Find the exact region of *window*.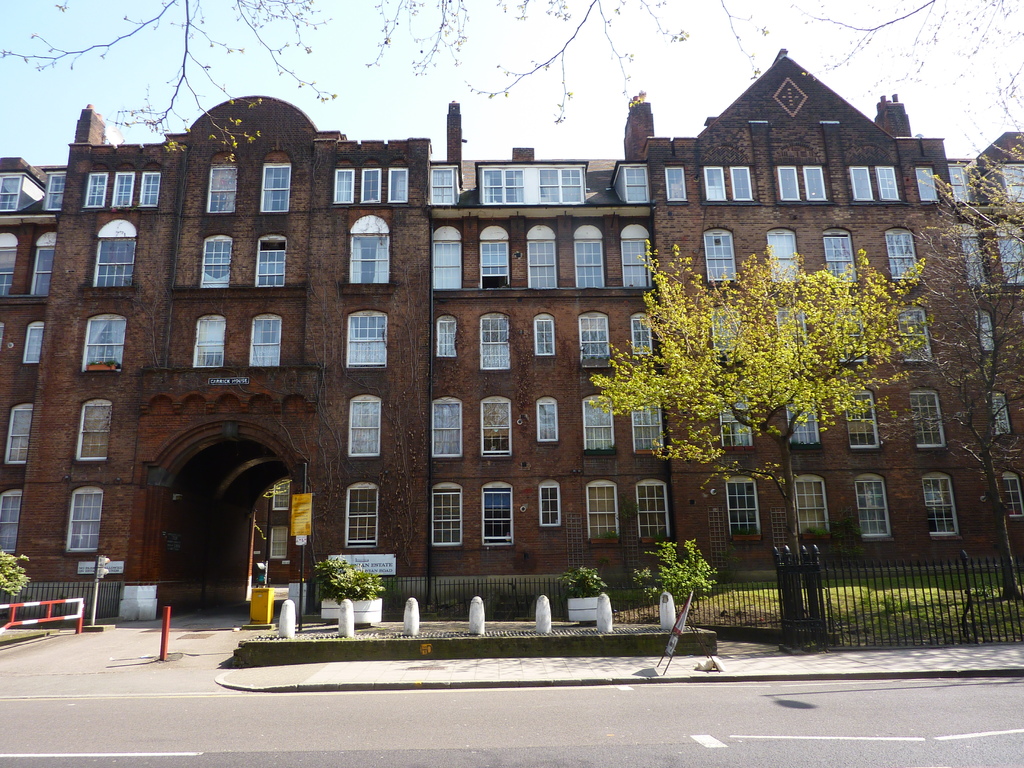
Exact region: (left=721, top=397, right=755, bottom=450).
